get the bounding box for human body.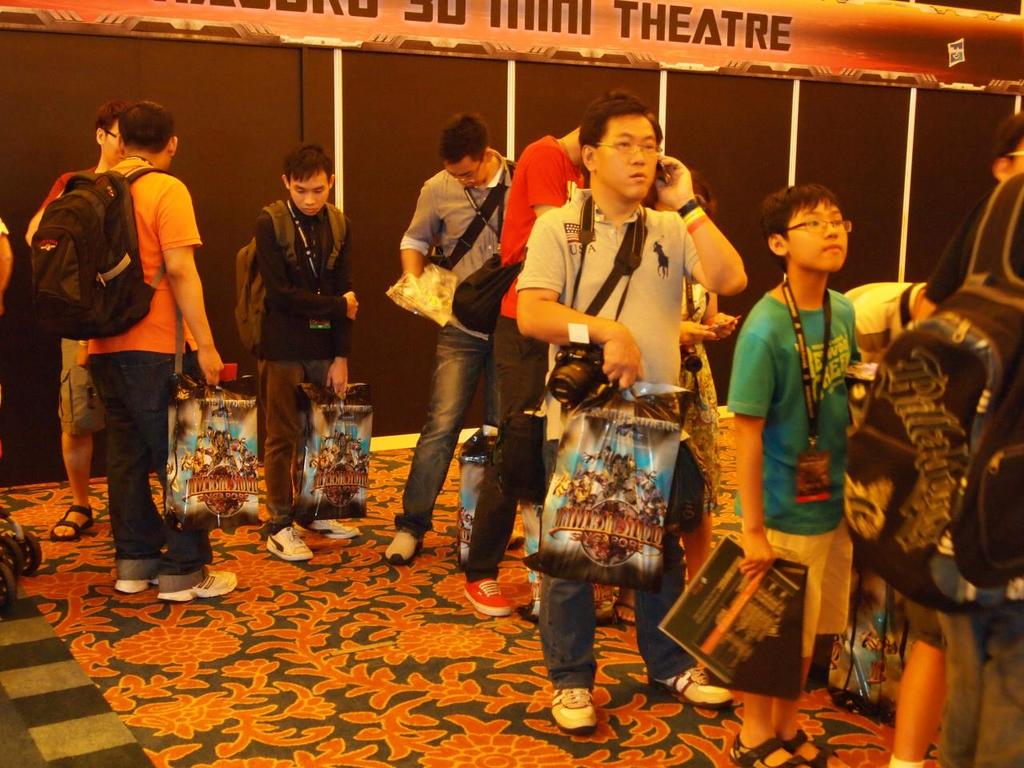
{"x1": 726, "y1": 274, "x2": 866, "y2": 767}.
